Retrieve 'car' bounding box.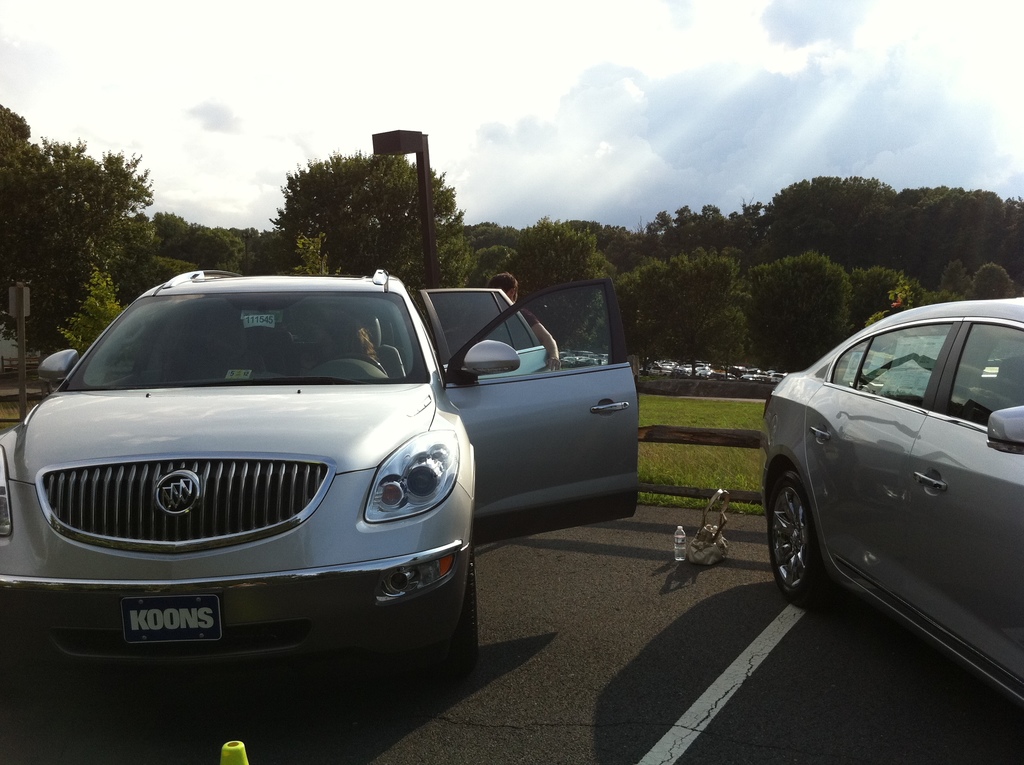
Bounding box: (650, 350, 675, 377).
